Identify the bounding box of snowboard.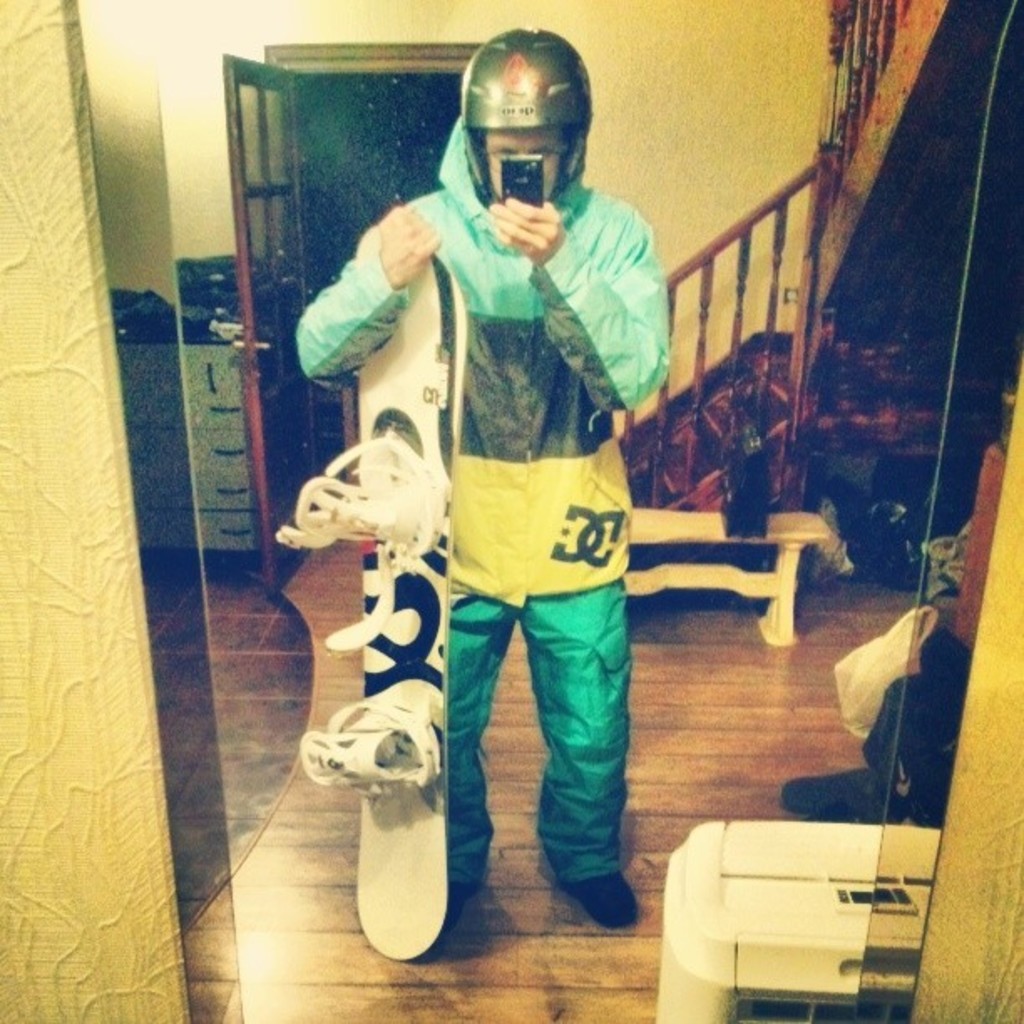
bbox=(276, 216, 468, 970).
